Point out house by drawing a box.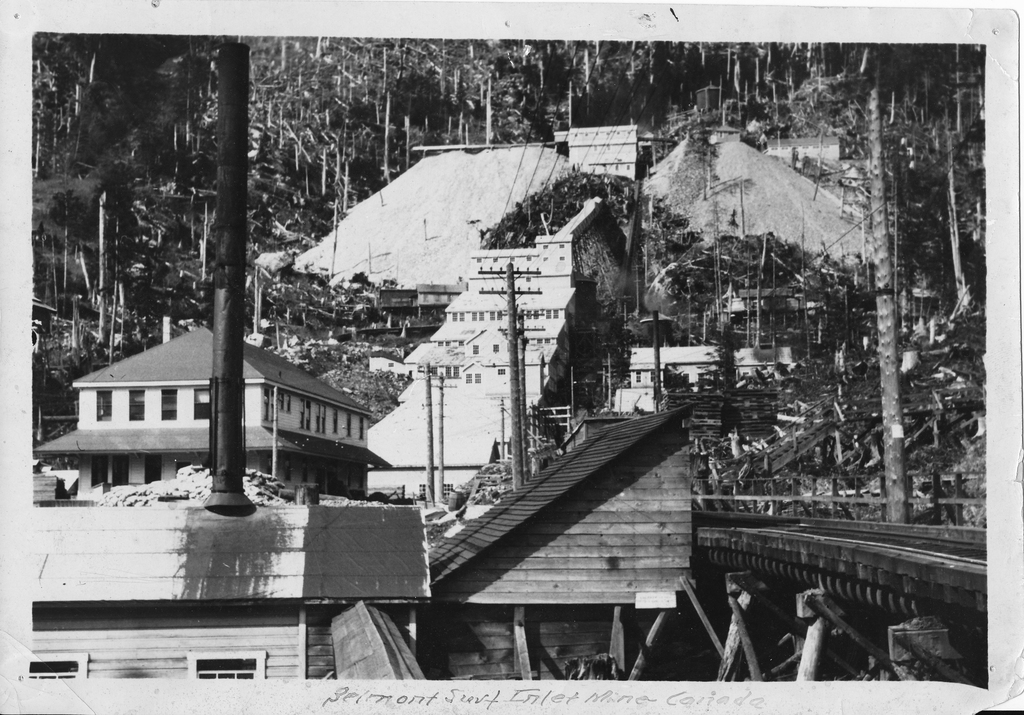
box=[552, 125, 653, 182].
